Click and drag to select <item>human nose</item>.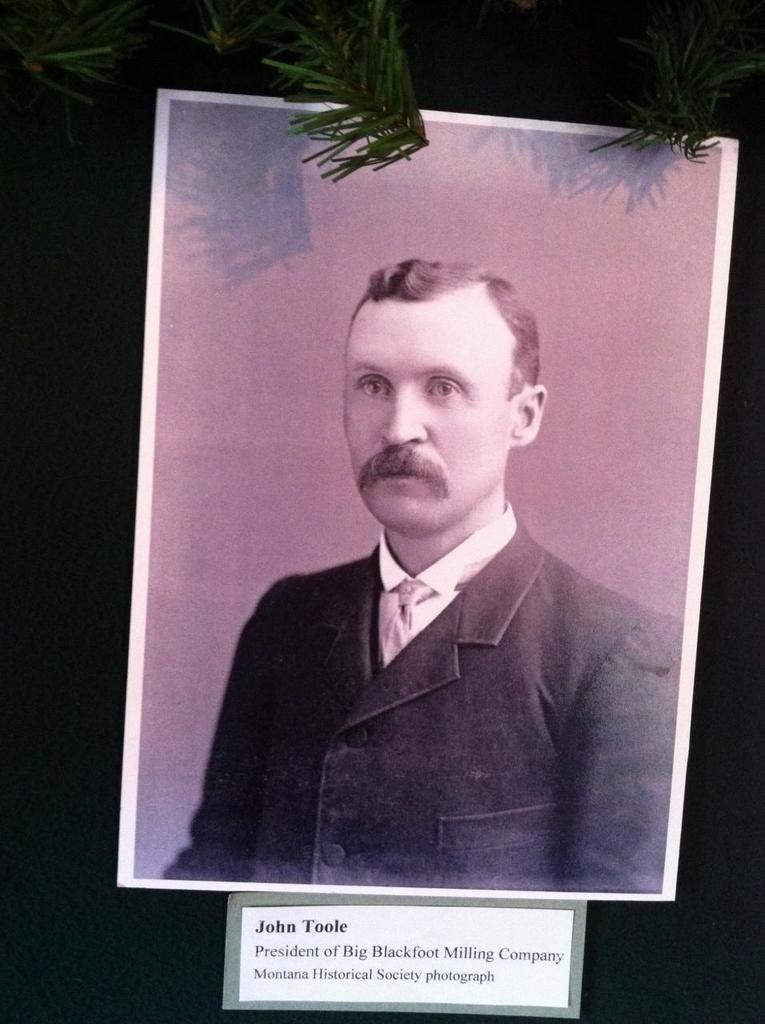
Selection: detection(380, 382, 427, 449).
